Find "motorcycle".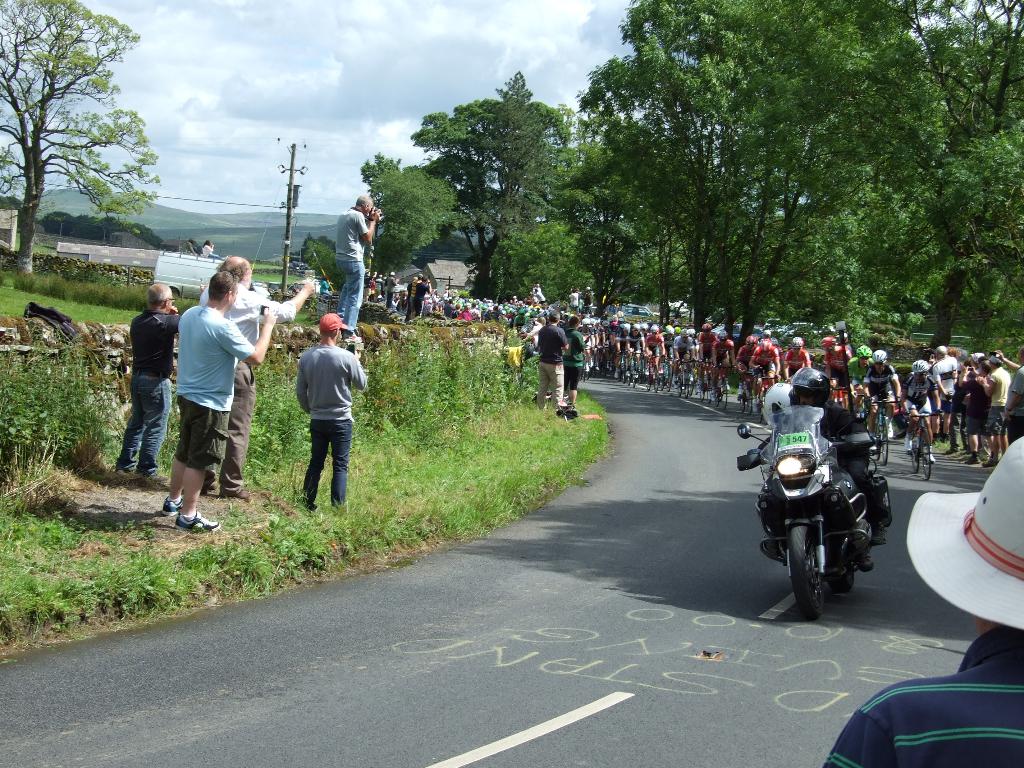
select_region(749, 403, 888, 618).
